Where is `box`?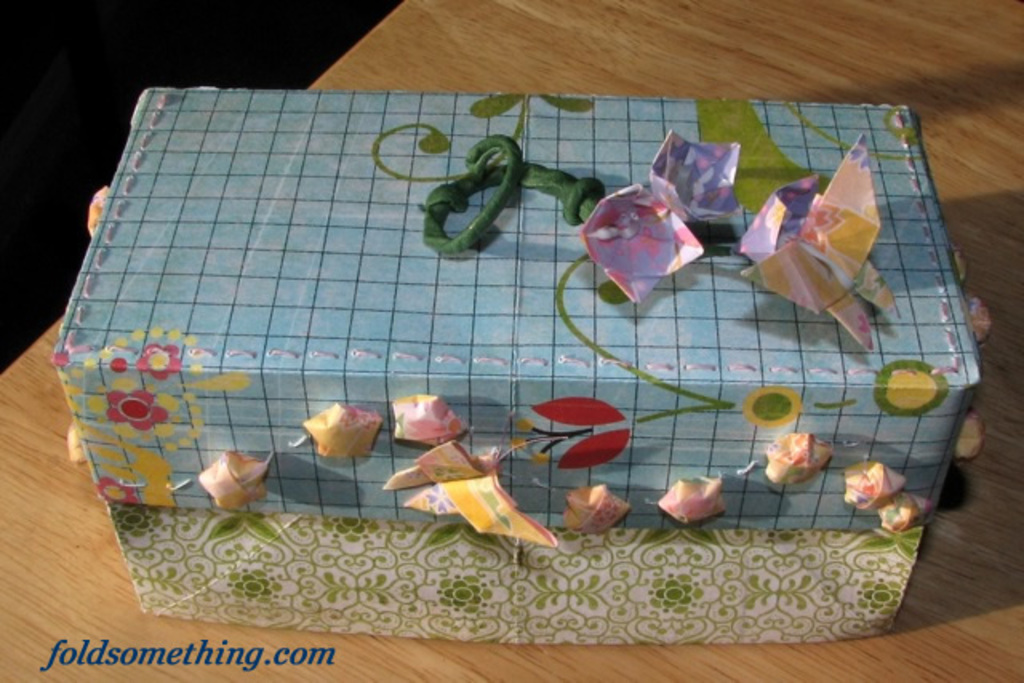
Rect(54, 93, 979, 638).
